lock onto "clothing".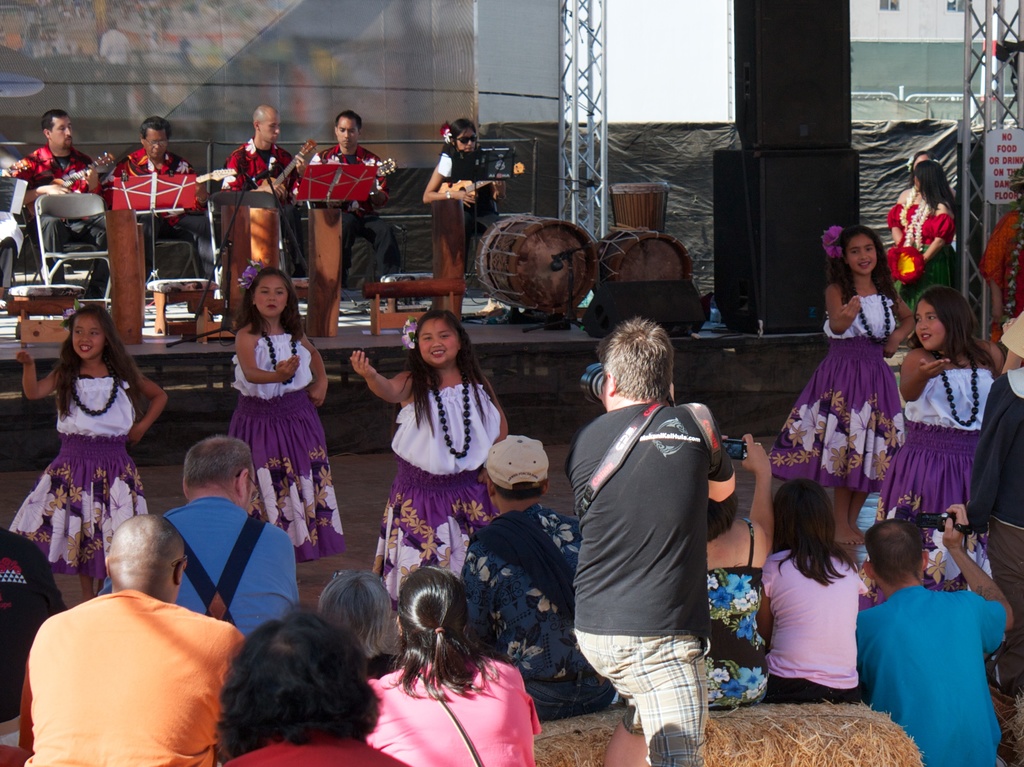
Locked: (573, 402, 732, 766).
